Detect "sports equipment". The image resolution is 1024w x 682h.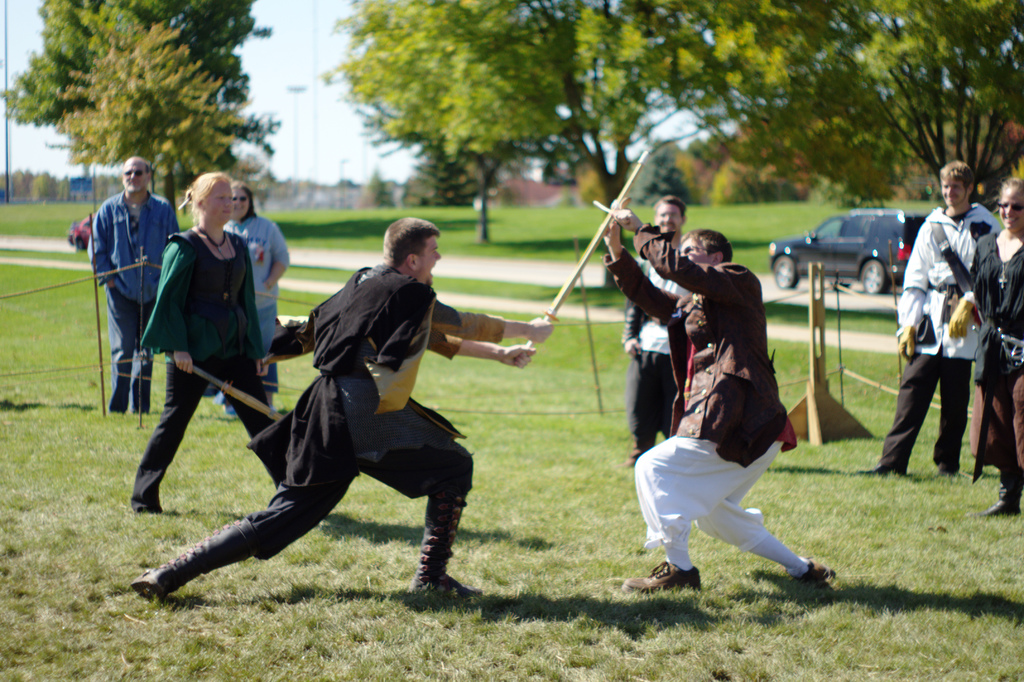
left=616, top=560, right=703, bottom=591.
